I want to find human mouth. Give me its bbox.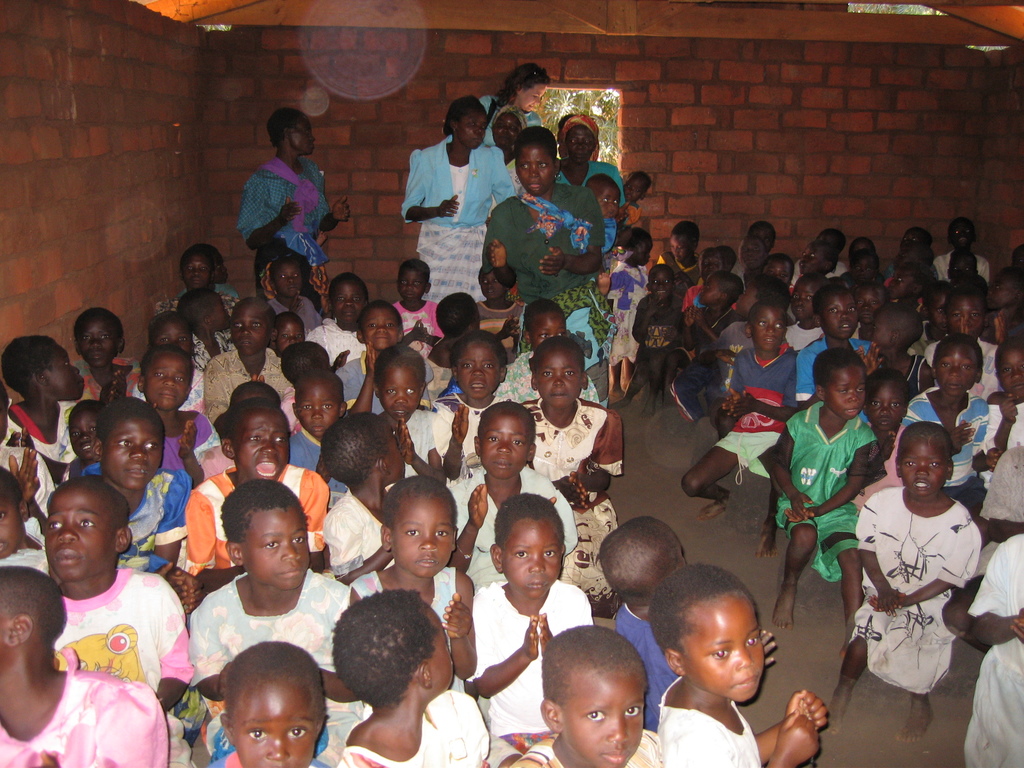
255, 454, 278, 476.
